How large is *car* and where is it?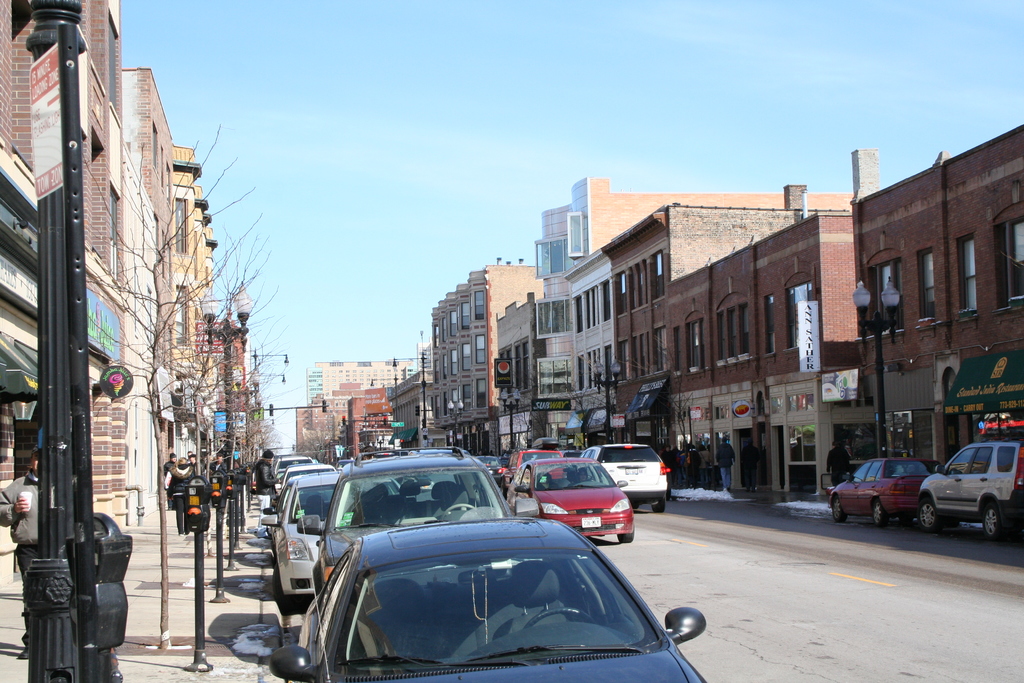
Bounding box: x1=272 y1=508 x2=708 y2=682.
